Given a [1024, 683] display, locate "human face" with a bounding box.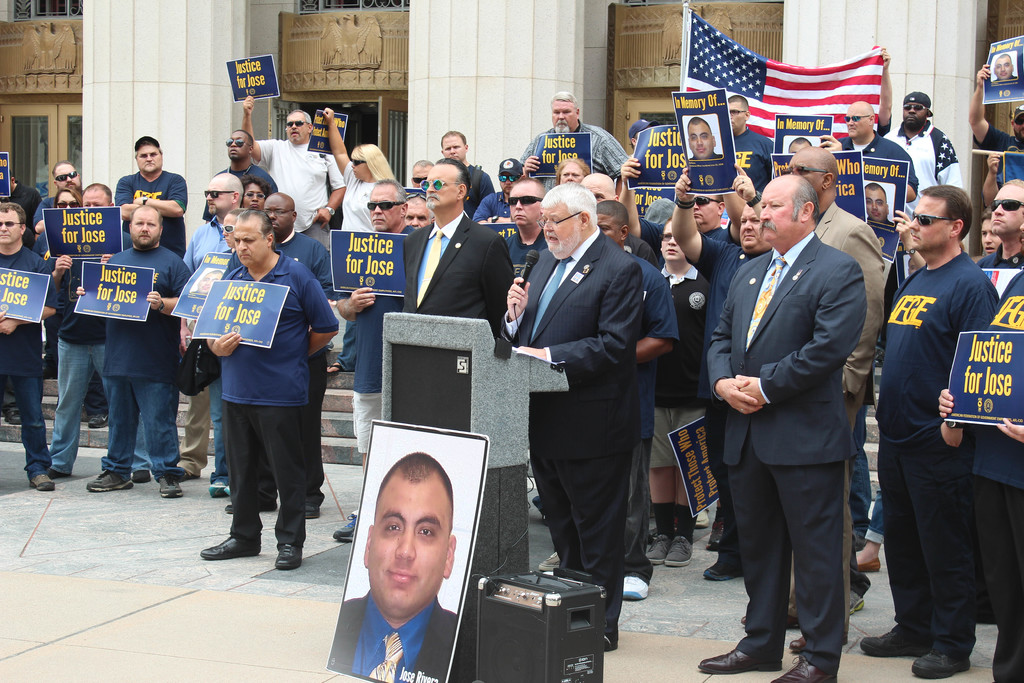
Located: left=729, top=103, right=749, bottom=134.
